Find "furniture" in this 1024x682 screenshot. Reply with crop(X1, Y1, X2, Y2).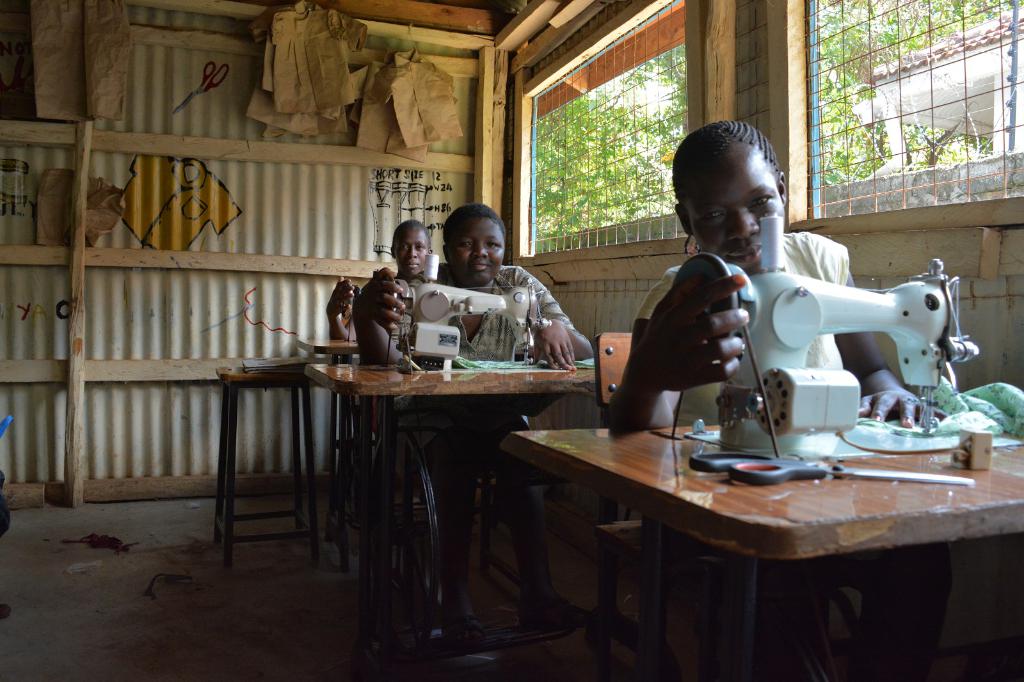
crop(214, 362, 321, 567).
